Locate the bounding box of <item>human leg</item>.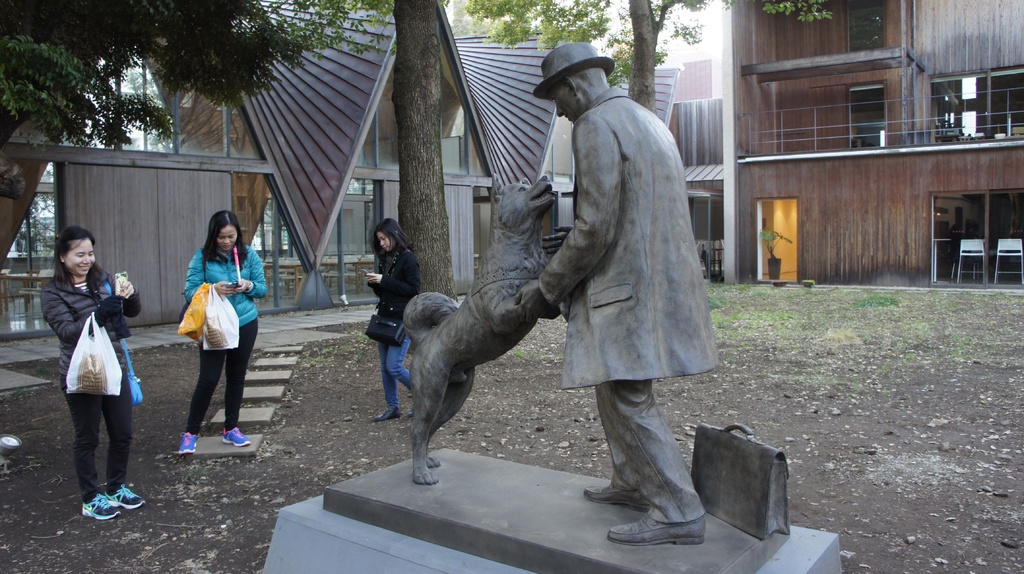
Bounding box: locate(595, 355, 716, 550).
